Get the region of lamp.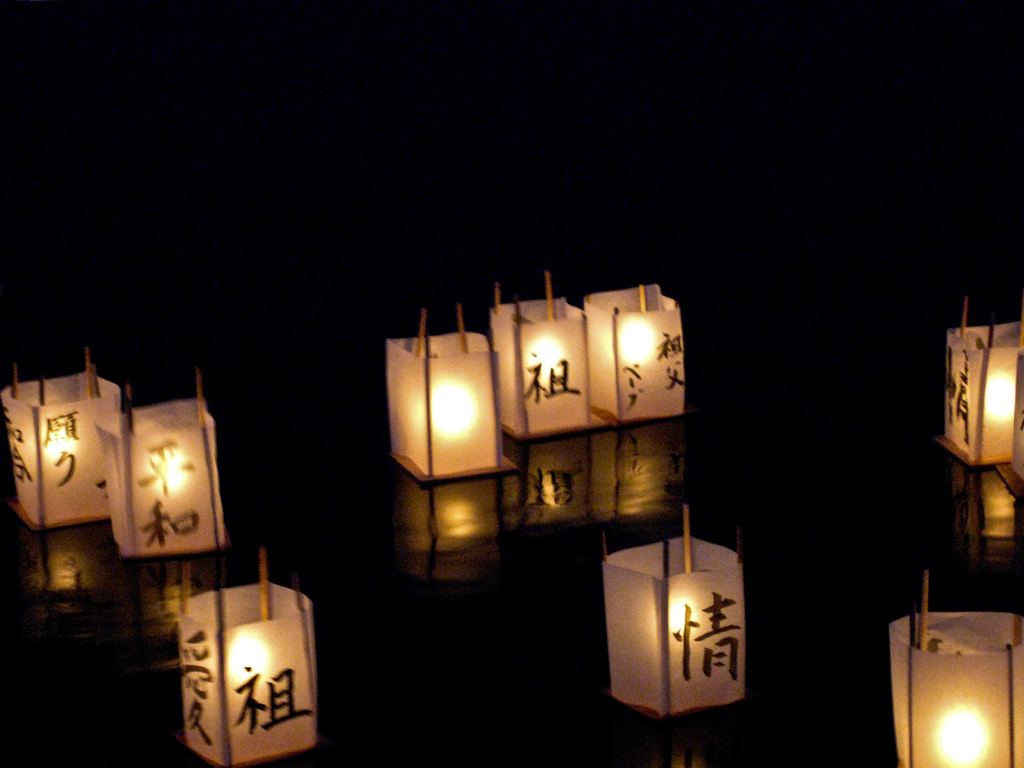
{"left": 595, "top": 504, "right": 759, "bottom": 738}.
